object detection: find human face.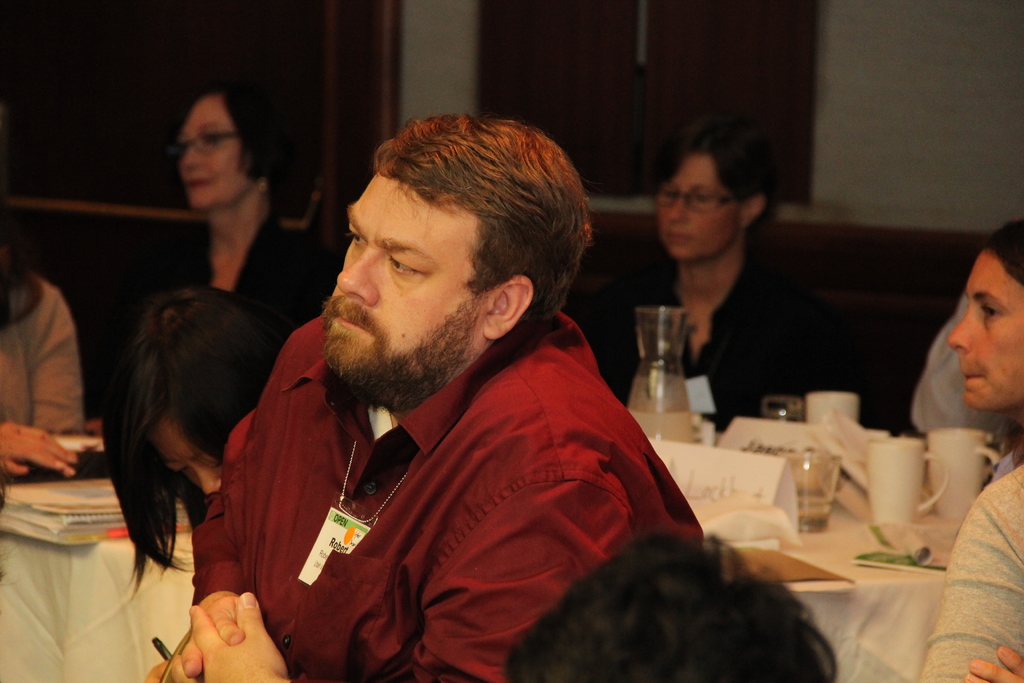
Rect(947, 249, 1023, 412).
